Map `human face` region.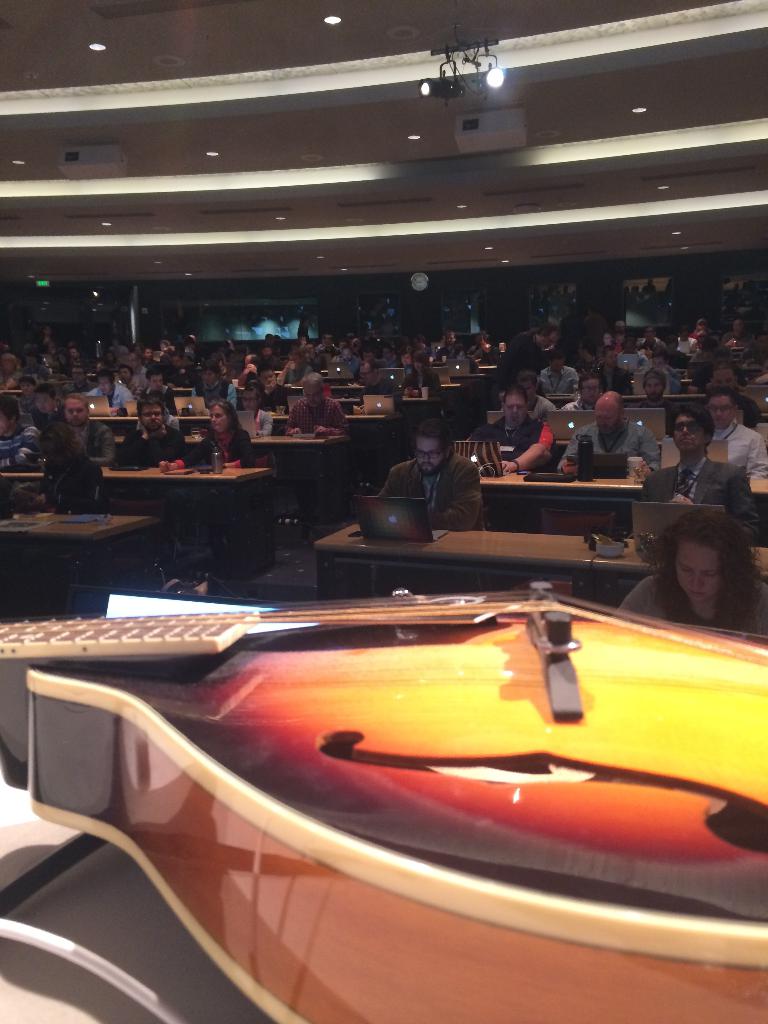
Mapped to rect(713, 368, 737, 392).
